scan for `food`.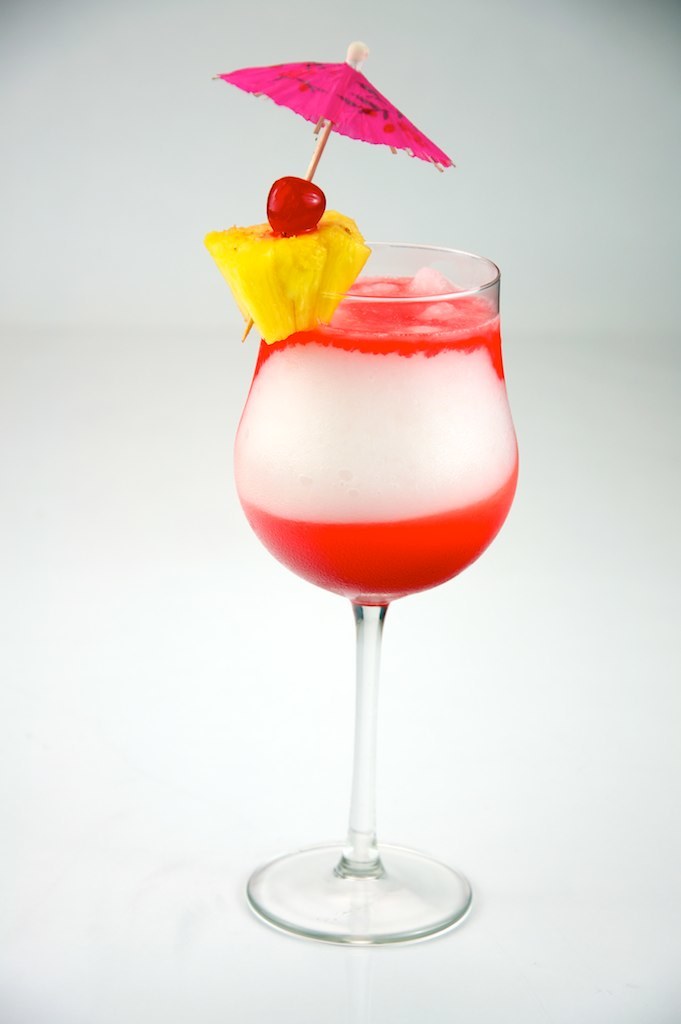
Scan result: crop(265, 171, 329, 233).
